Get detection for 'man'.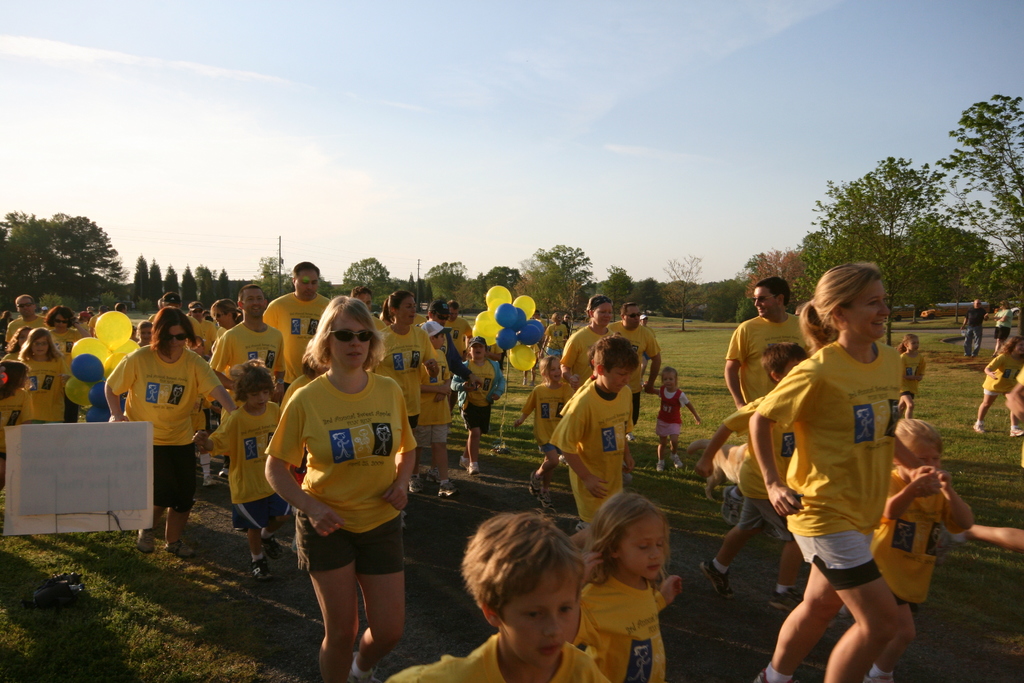
Detection: pyautogui.locateOnScreen(449, 298, 473, 359).
